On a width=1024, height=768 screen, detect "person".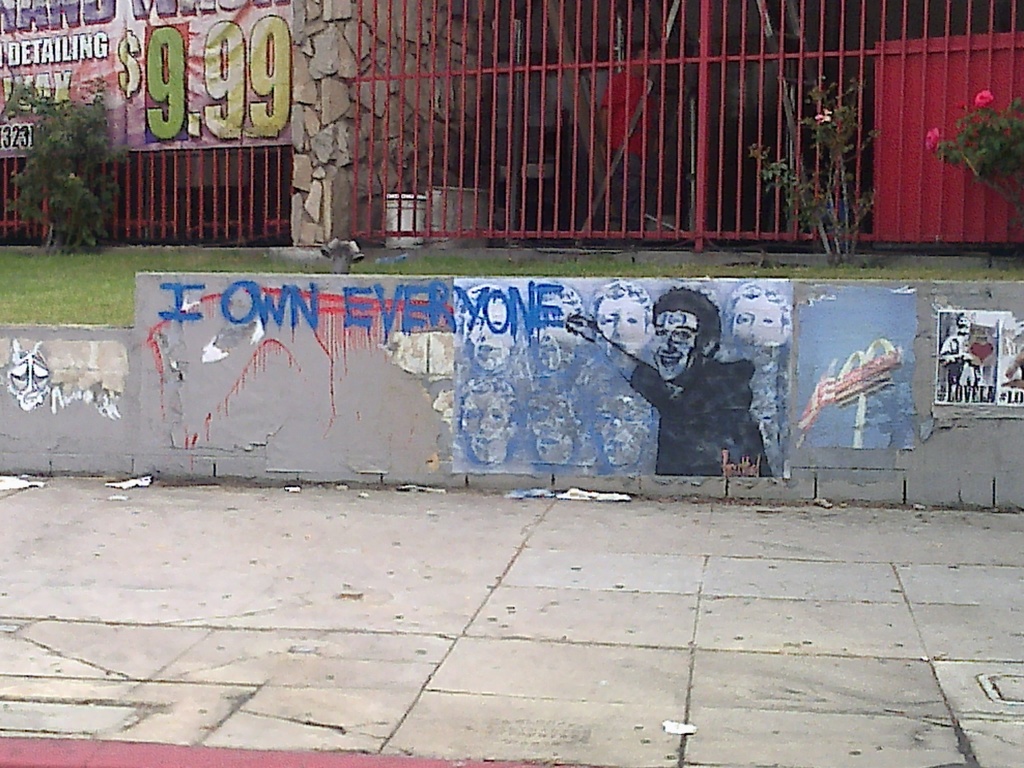
940 316 986 404.
